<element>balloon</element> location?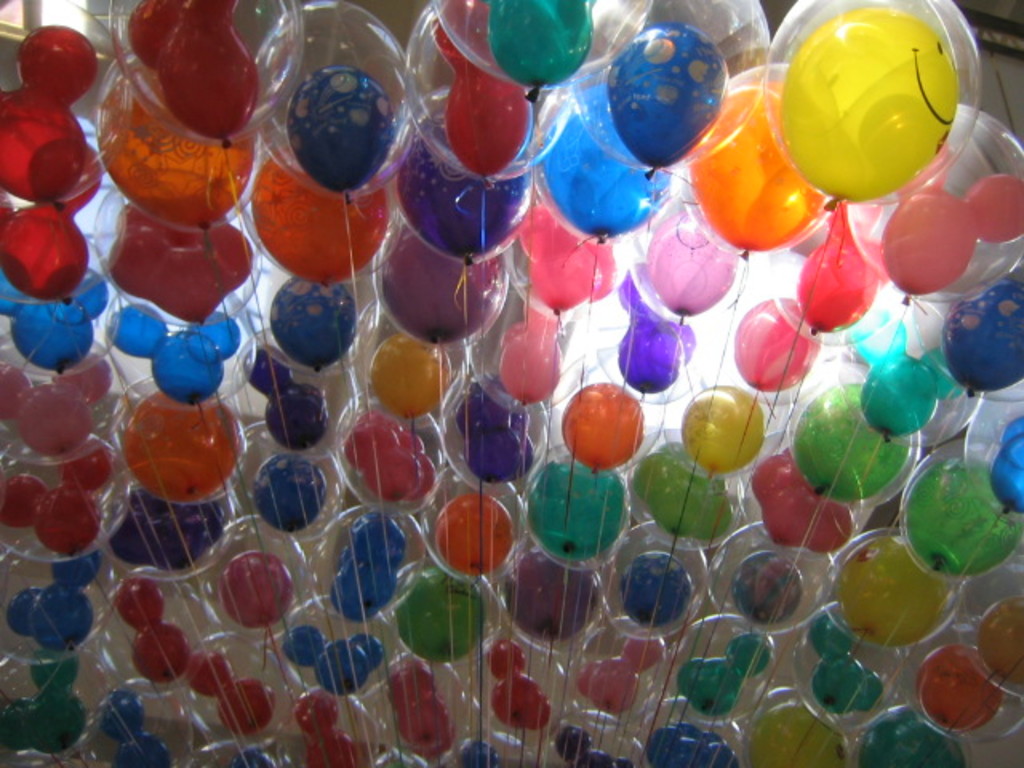
detection(229, 418, 350, 541)
